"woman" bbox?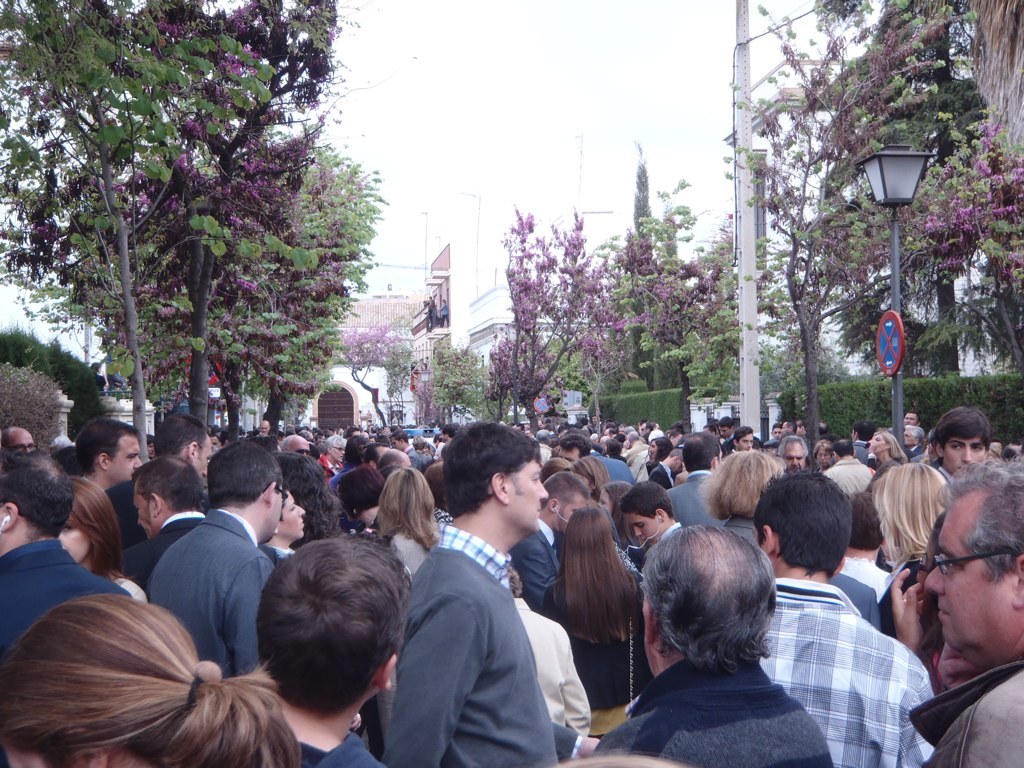
BBox(598, 467, 641, 560)
